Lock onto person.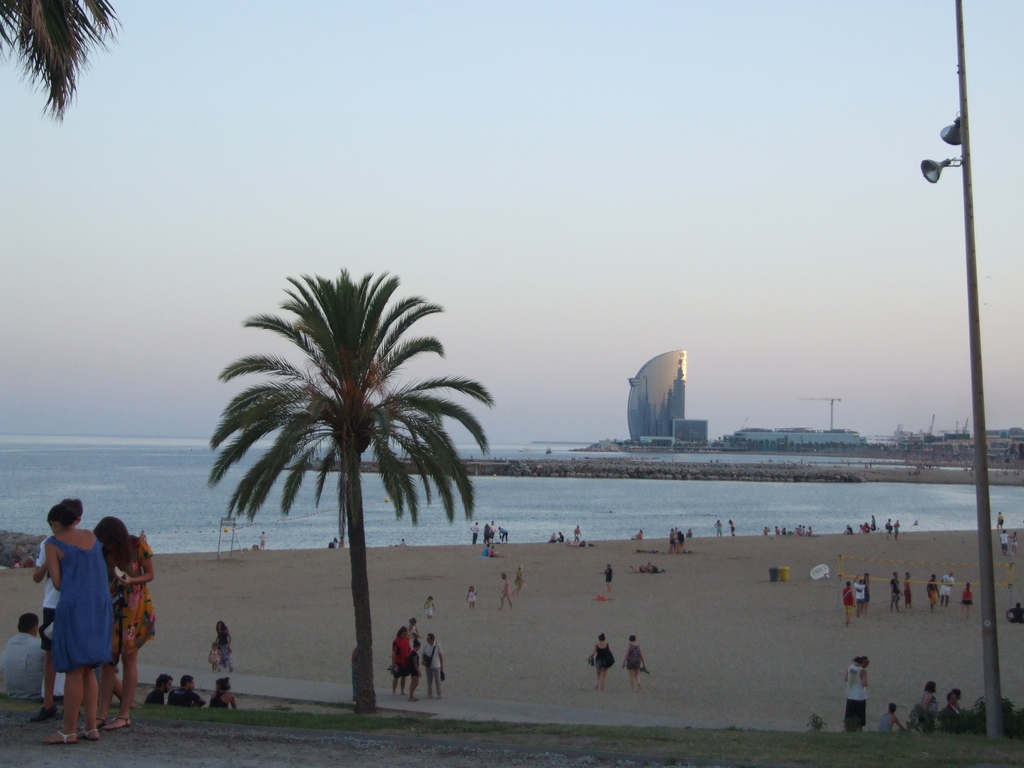
Locked: <region>845, 654, 870, 726</region>.
